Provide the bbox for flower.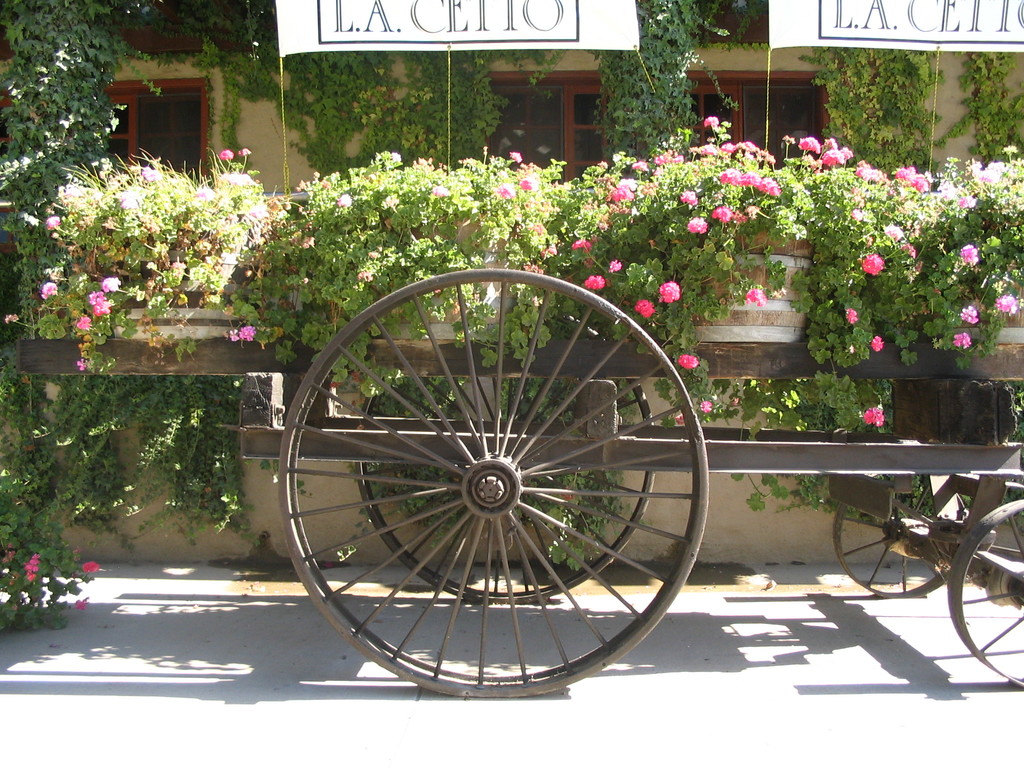
x1=602, y1=179, x2=635, y2=207.
